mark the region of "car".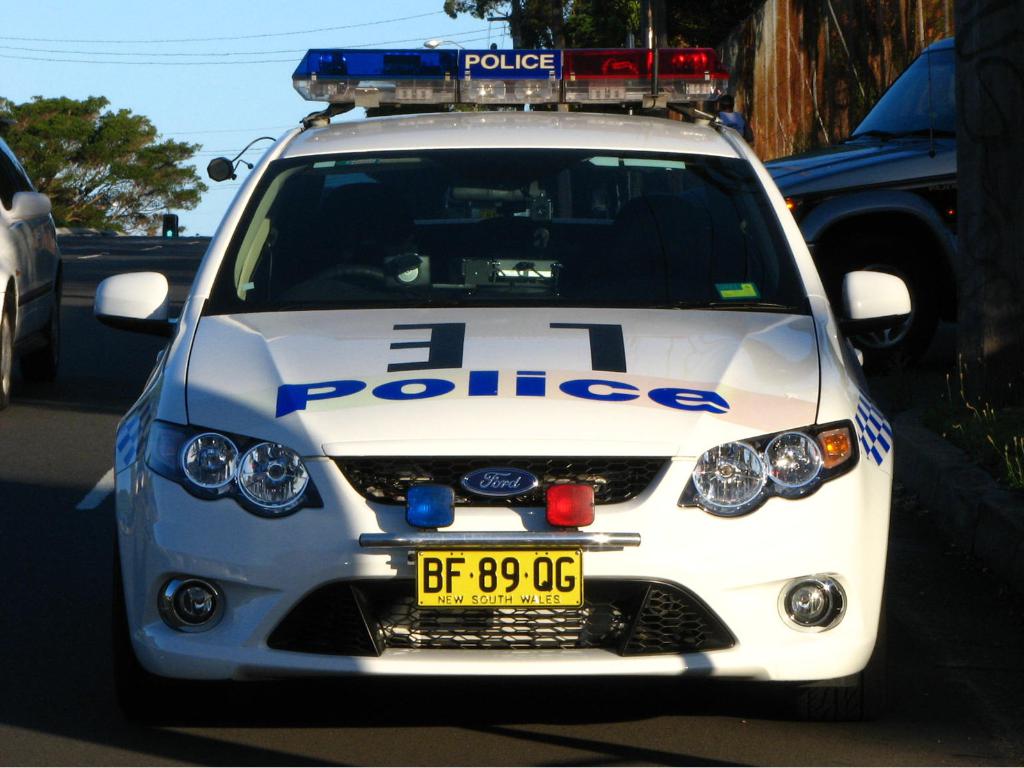
Region: rect(761, 26, 1014, 373).
